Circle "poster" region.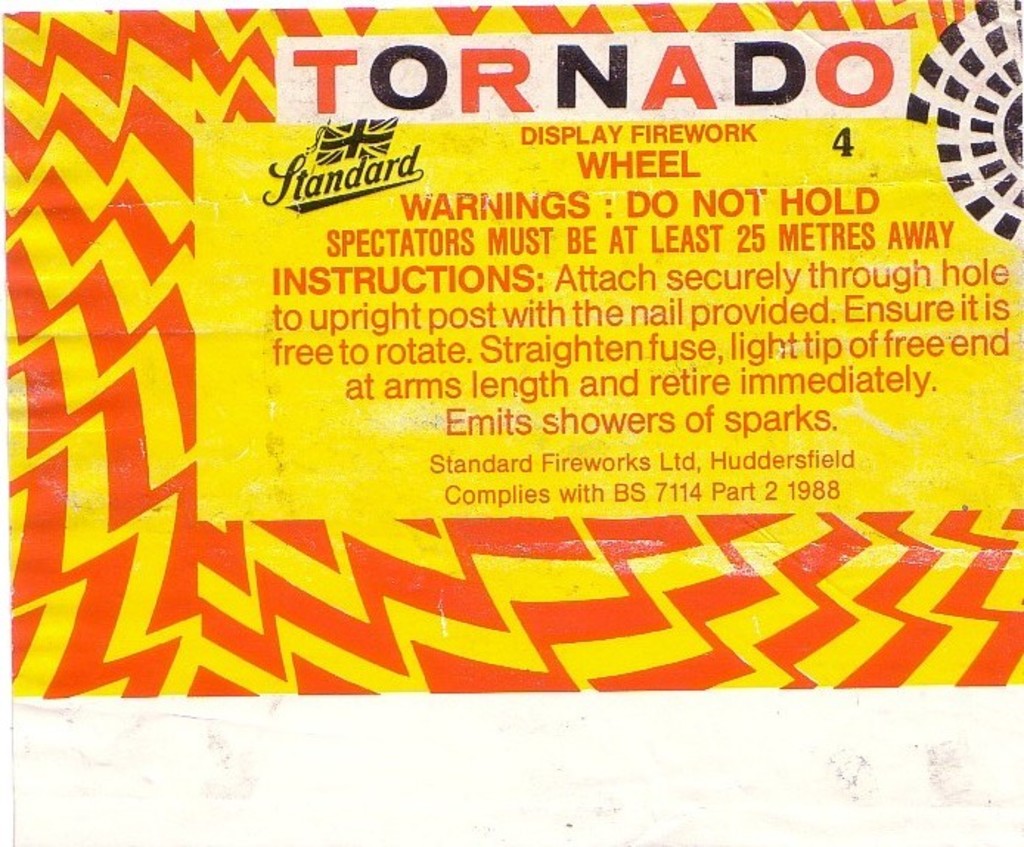
Region: BBox(0, 0, 1023, 846).
